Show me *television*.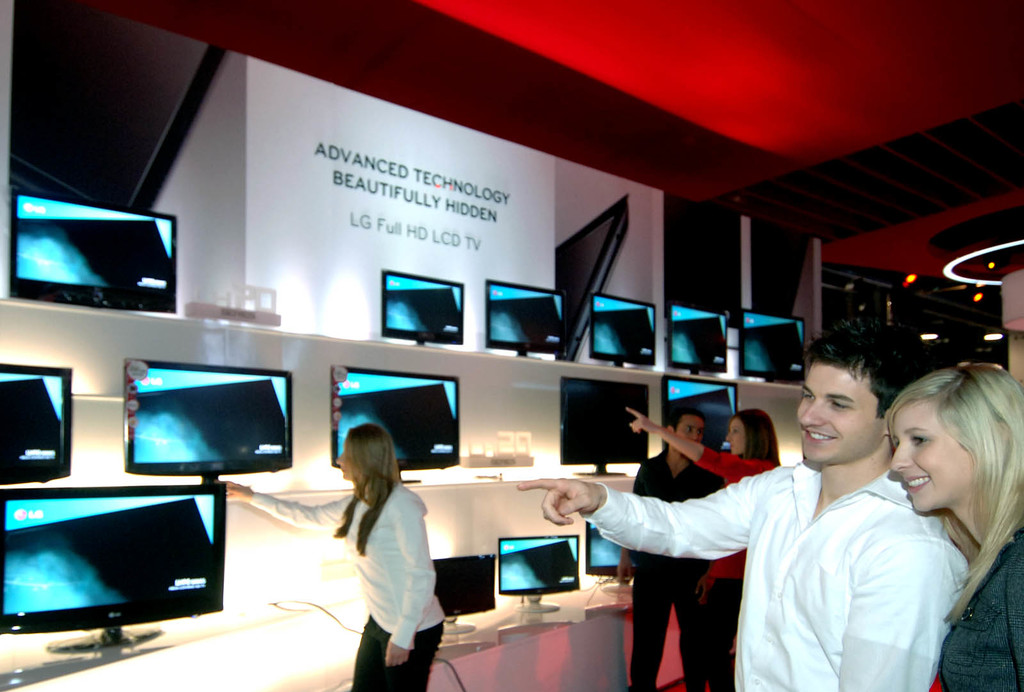
*television* is here: [556, 374, 648, 475].
